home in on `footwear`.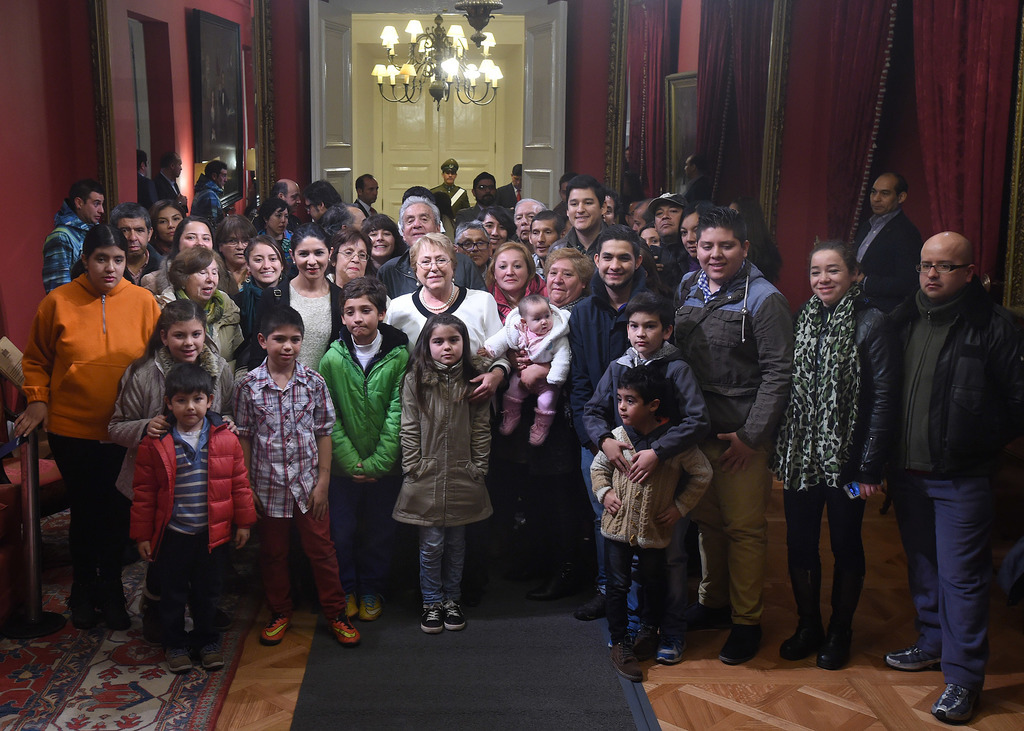
Homed in at [66, 606, 104, 631].
